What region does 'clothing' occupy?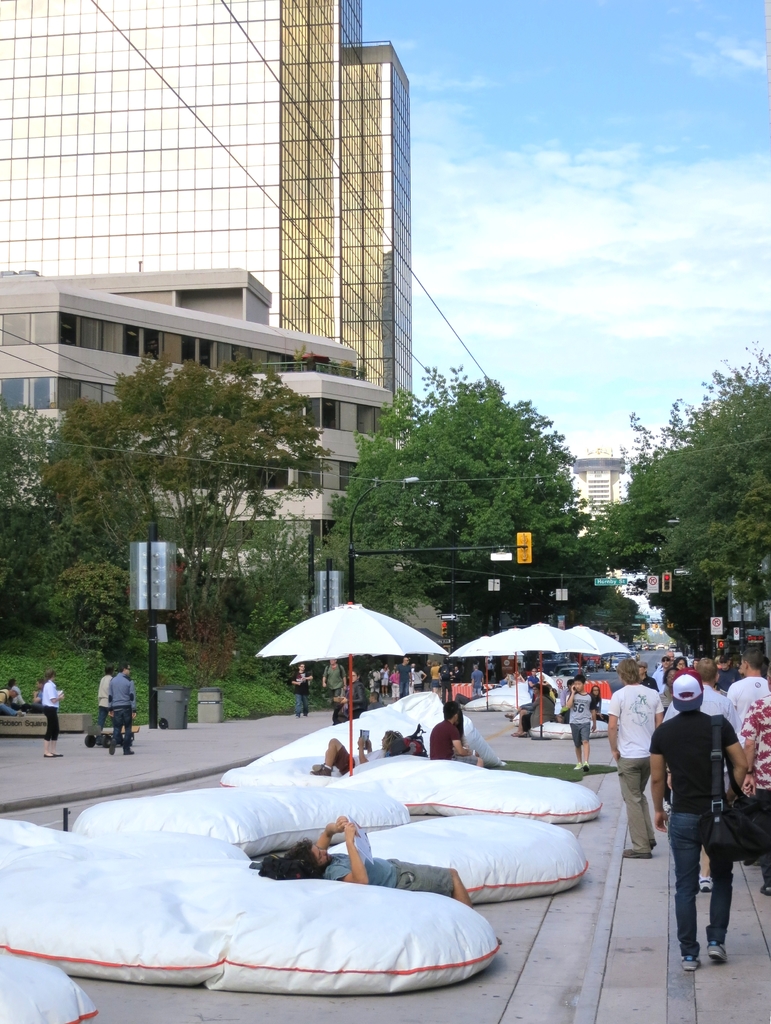
locate(92, 675, 113, 728).
